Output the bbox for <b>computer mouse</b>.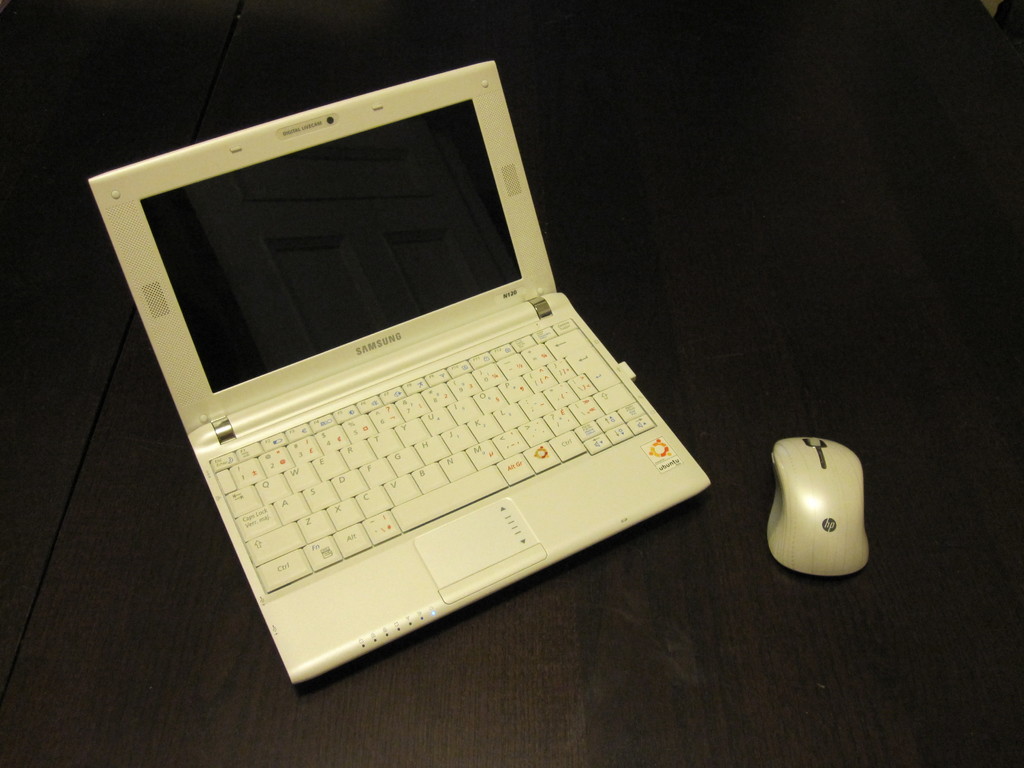
bbox=[765, 432, 870, 575].
